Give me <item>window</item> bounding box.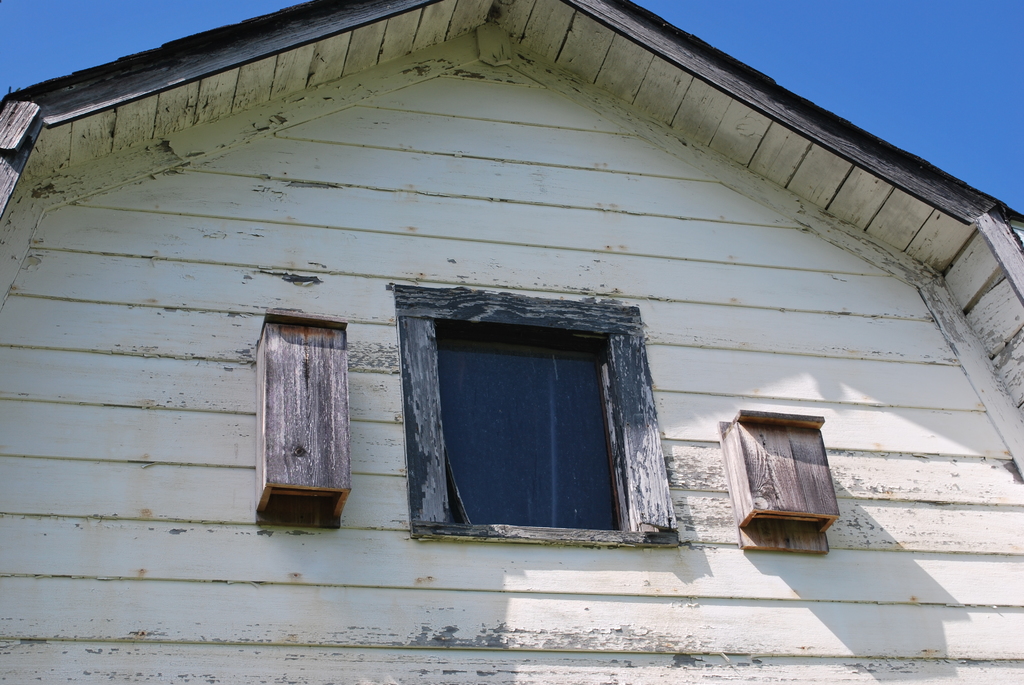
pyautogui.locateOnScreen(399, 292, 645, 540).
